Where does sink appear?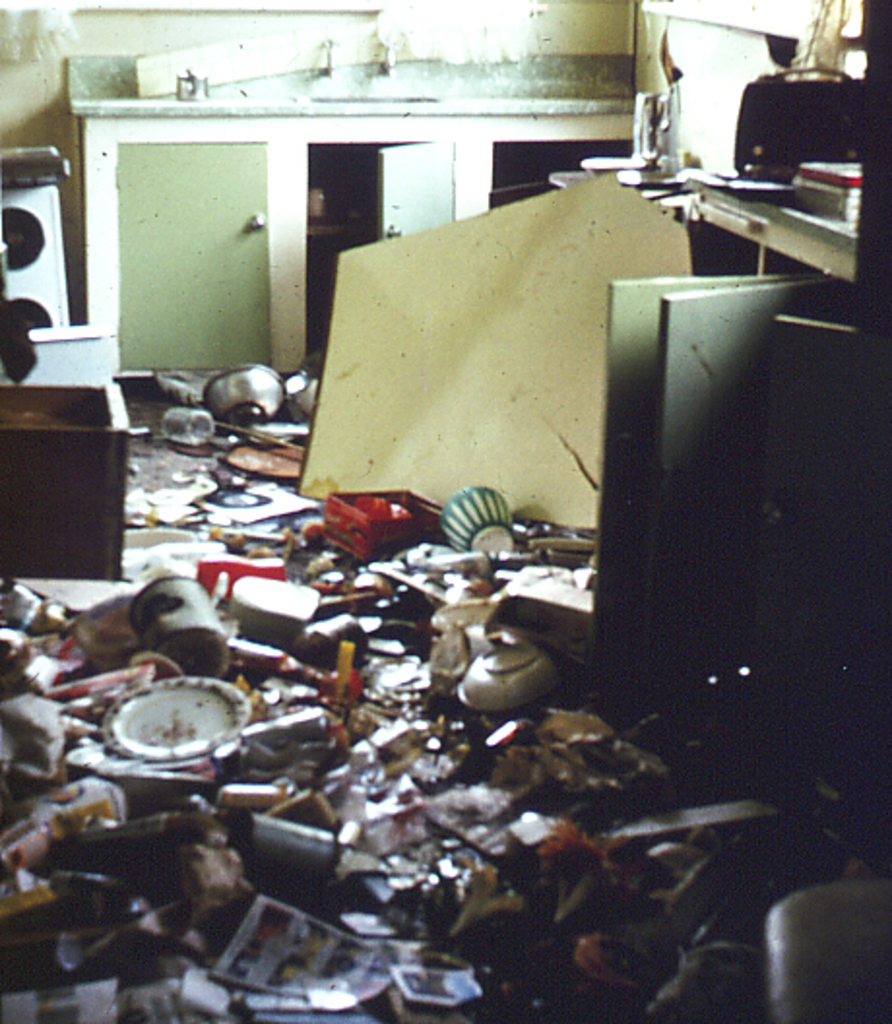
Appears at {"x1": 308, "y1": 37, "x2": 442, "y2": 109}.
